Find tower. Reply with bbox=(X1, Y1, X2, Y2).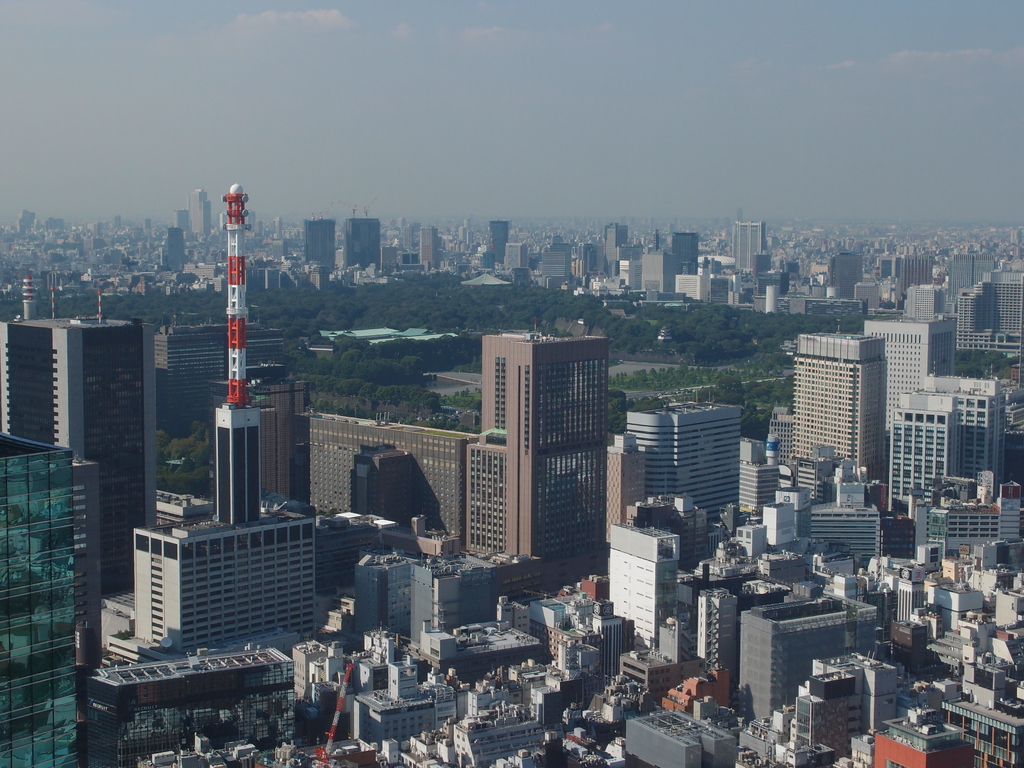
bbox=(733, 218, 767, 271).
